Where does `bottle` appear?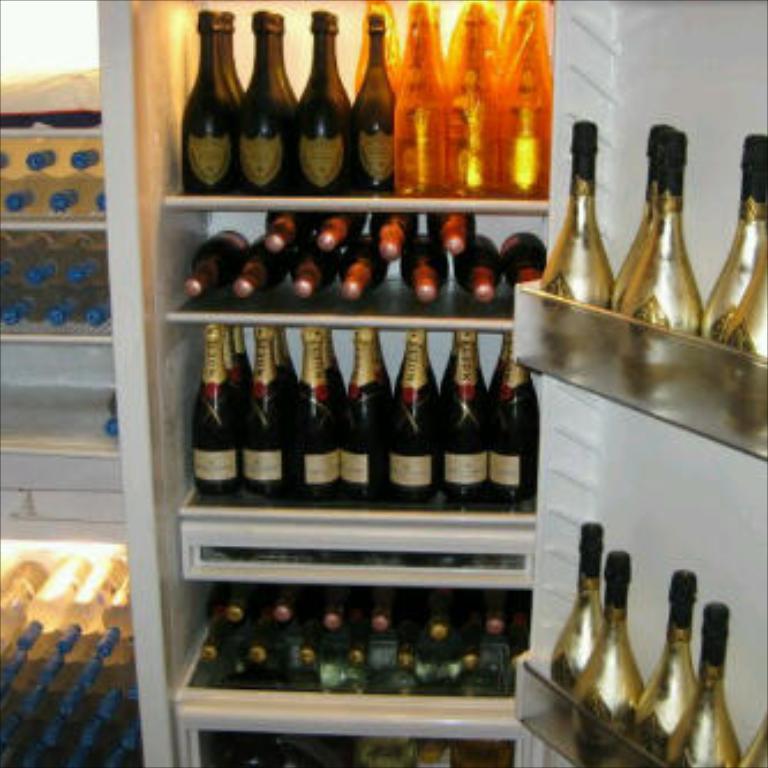
Appears at x1=369 y1=214 x2=411 y2=274.
